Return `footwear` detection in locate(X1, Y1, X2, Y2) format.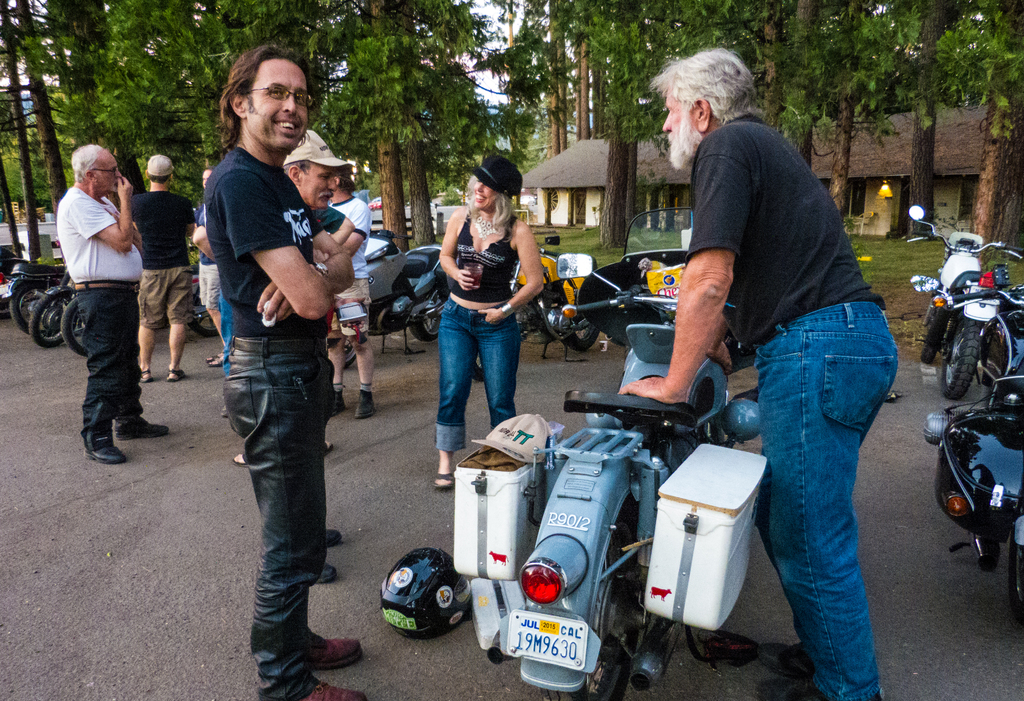
locate(319, 563, 339, 583).
